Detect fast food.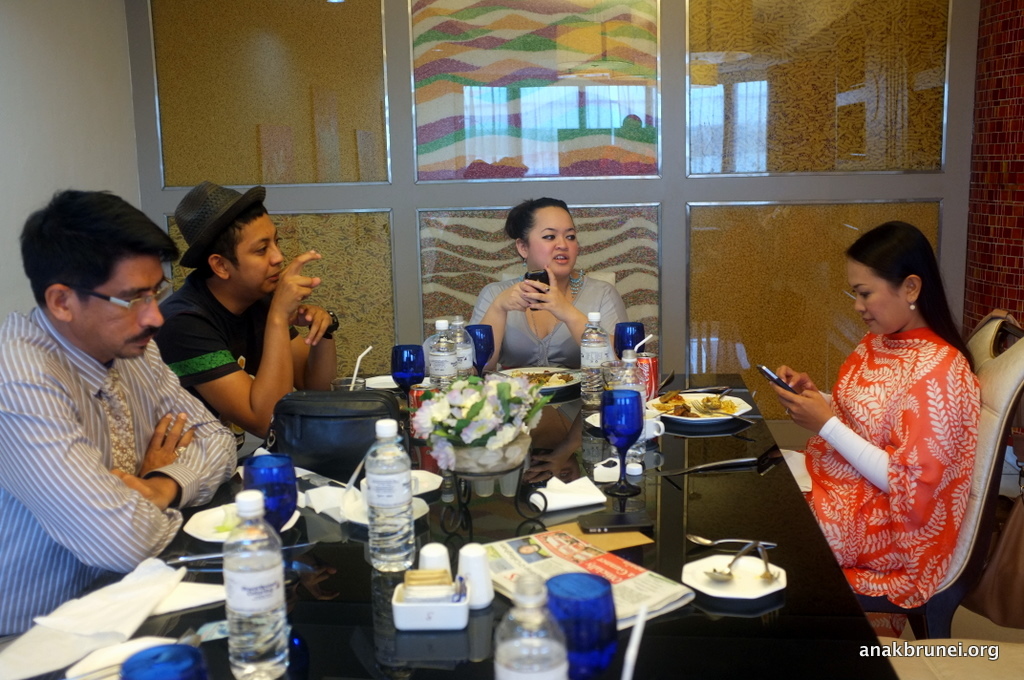
Detected at crop(533, 362, 570, 390).
